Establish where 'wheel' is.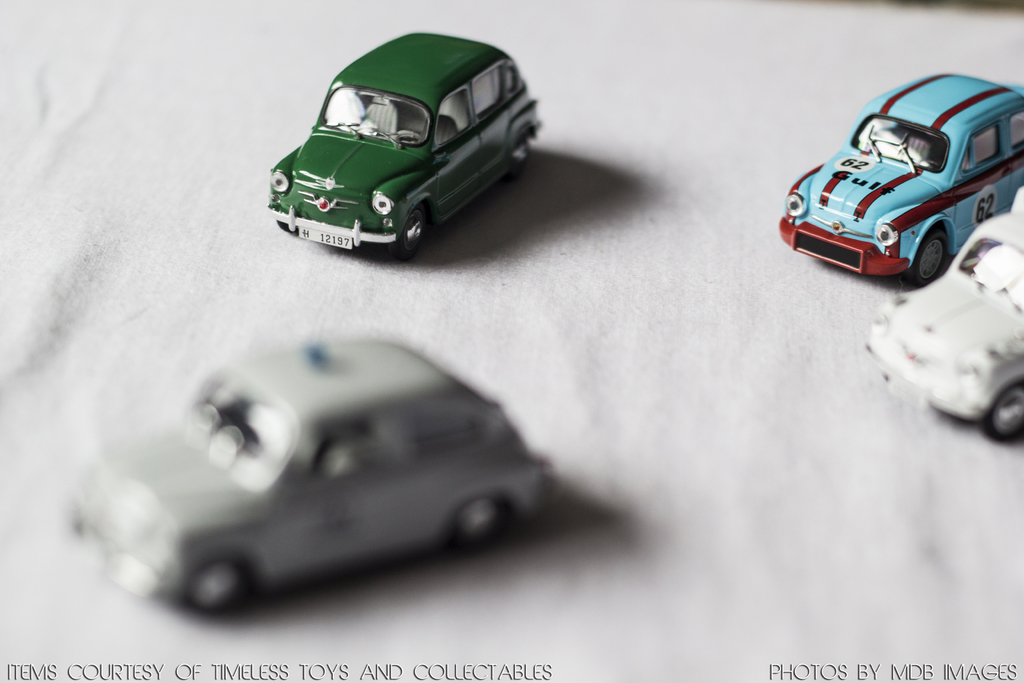
Established at (x1=394, y1=129, x2=422, y2=138).
